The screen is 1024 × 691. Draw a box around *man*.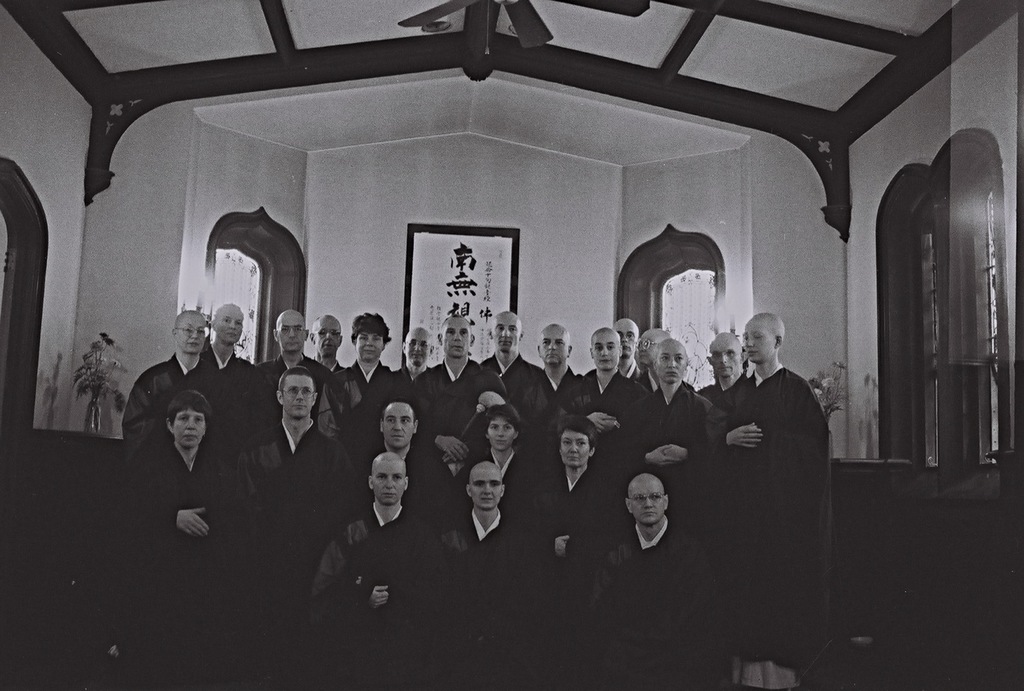
x1=255 y1=308 x2=334 y2=392.
